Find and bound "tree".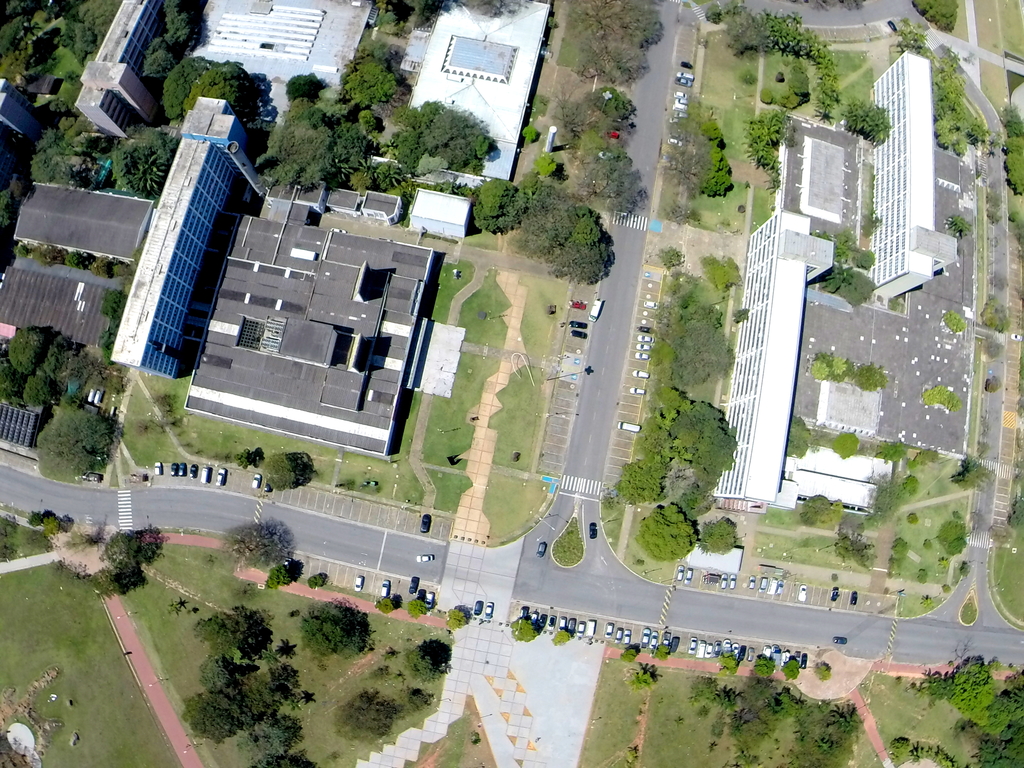
Bound: left=358, top=89, right=500, bottom=193.
